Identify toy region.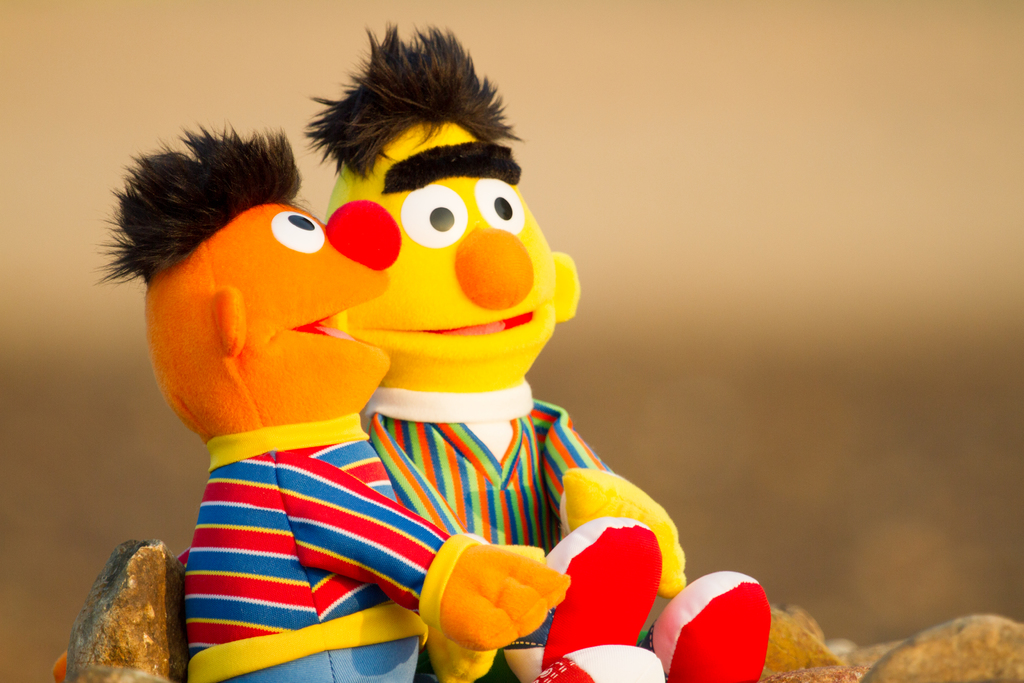
Region: 303, 19, 689, 682.
